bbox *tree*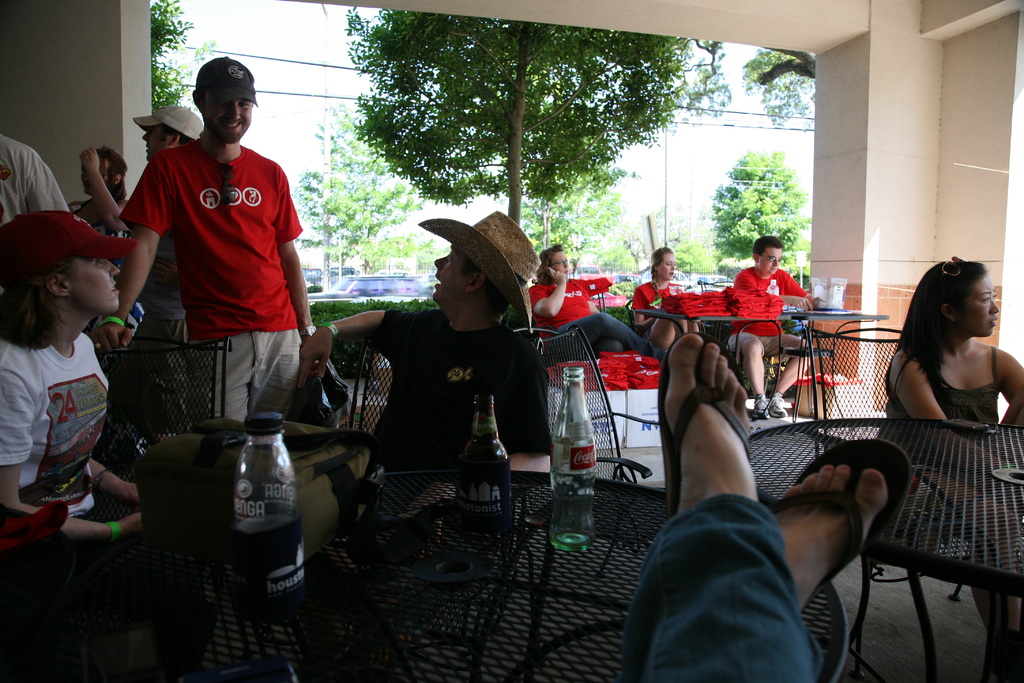
l=340, t=19, r=693, b=226
